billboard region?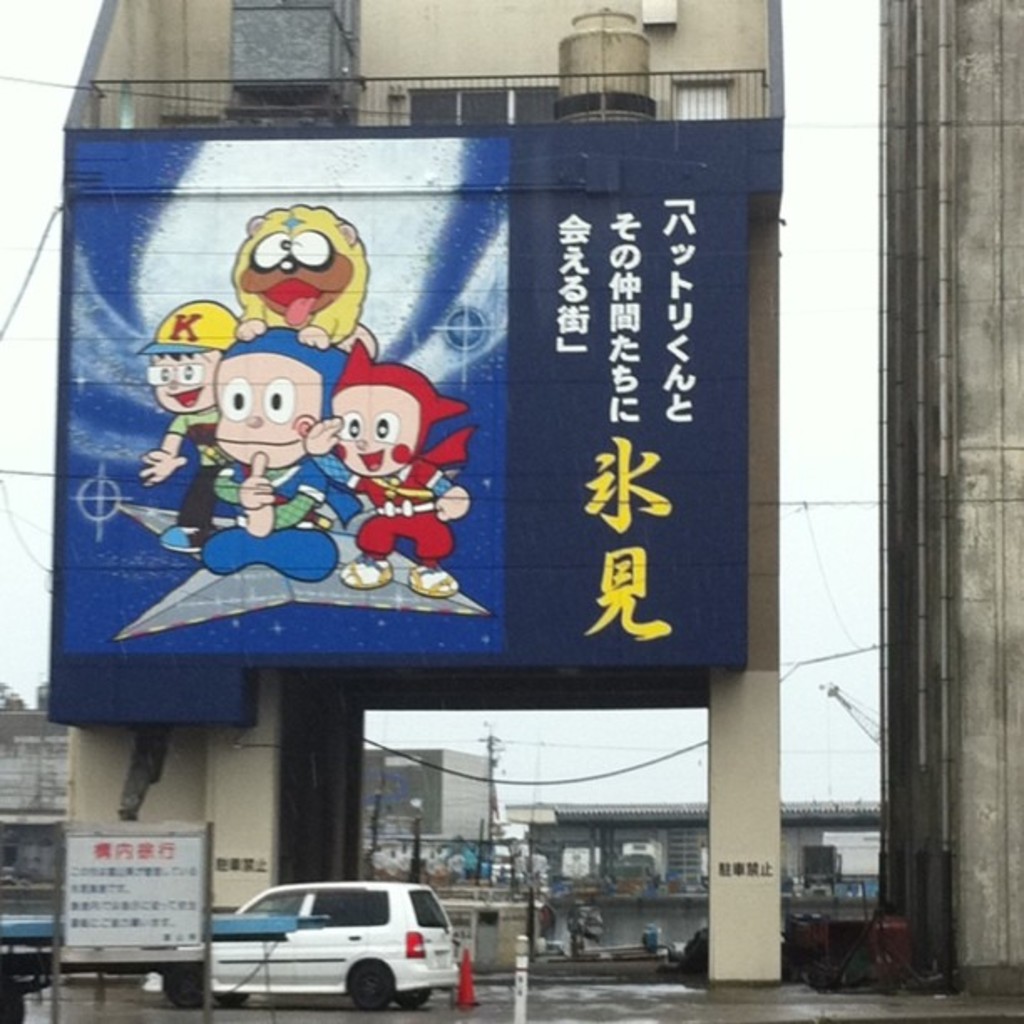
box=[64, 833, 206, 947]
